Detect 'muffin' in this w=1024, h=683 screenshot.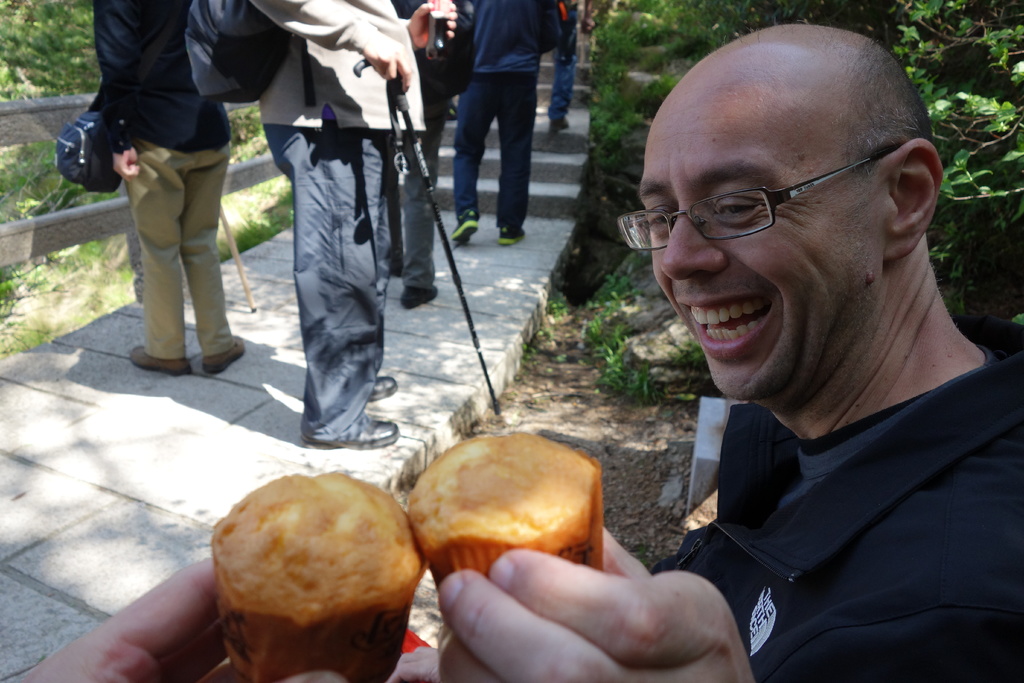
Detection: (left=401, top=429, right=610, bottom=577).
